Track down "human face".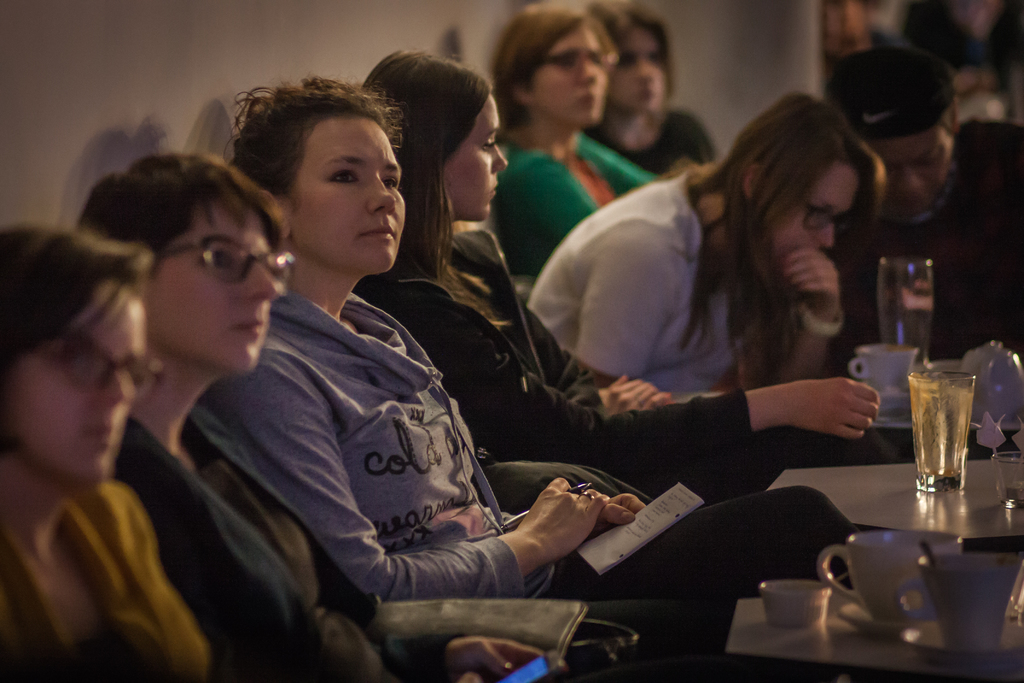
Tracked to rect(283, 115, 404, 268).
